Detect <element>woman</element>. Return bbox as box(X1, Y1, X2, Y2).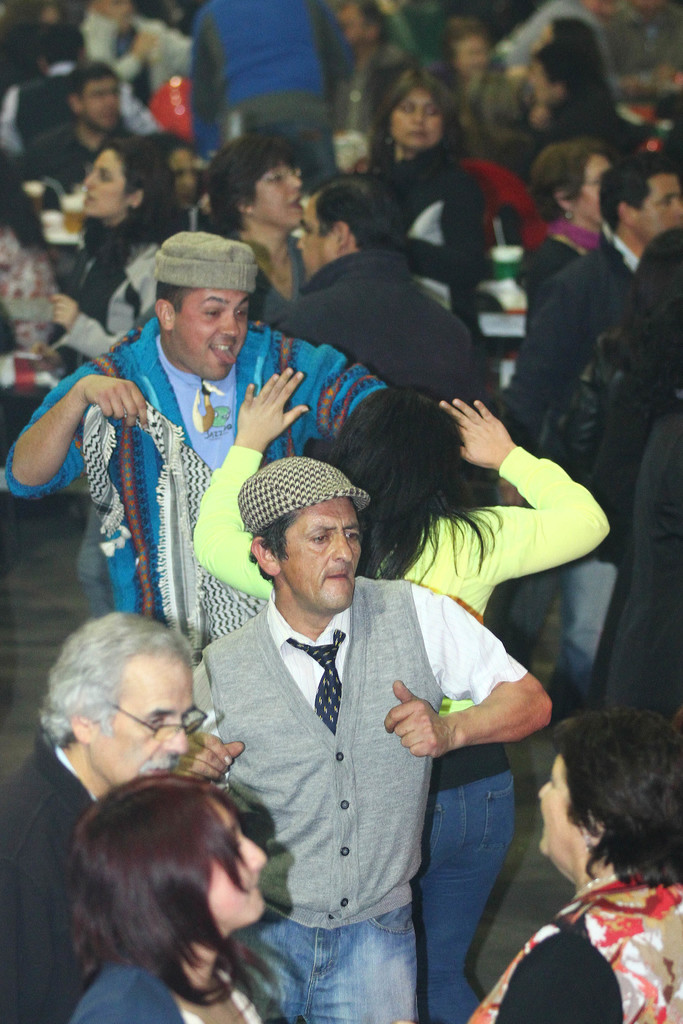
box(70, 772, 269, 1023).
